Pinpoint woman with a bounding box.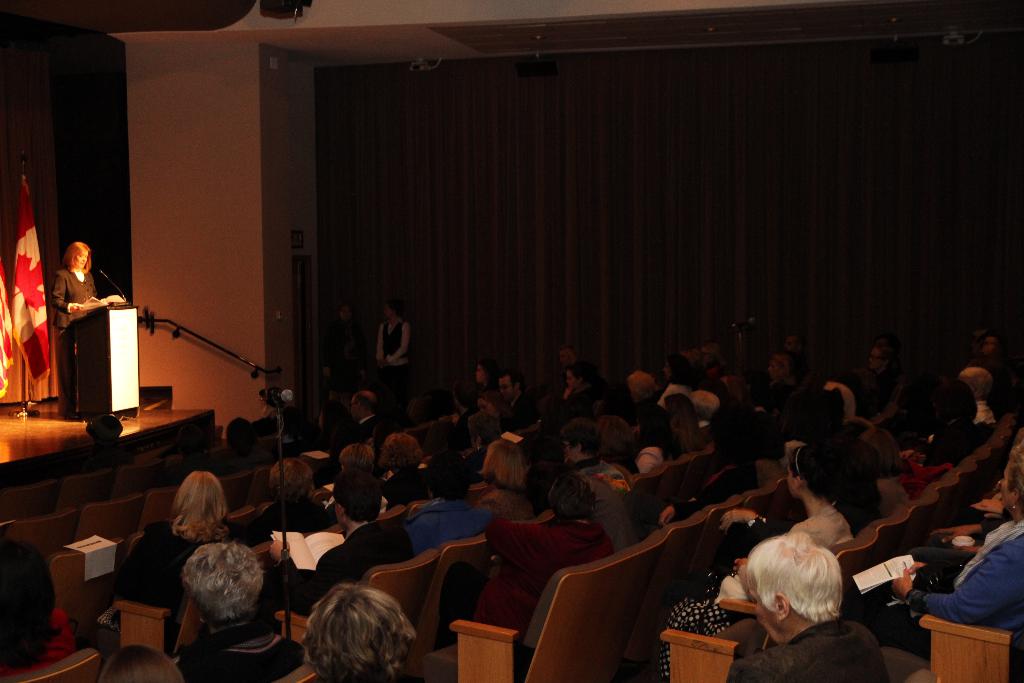
<box>762,348,803,399</box>.
